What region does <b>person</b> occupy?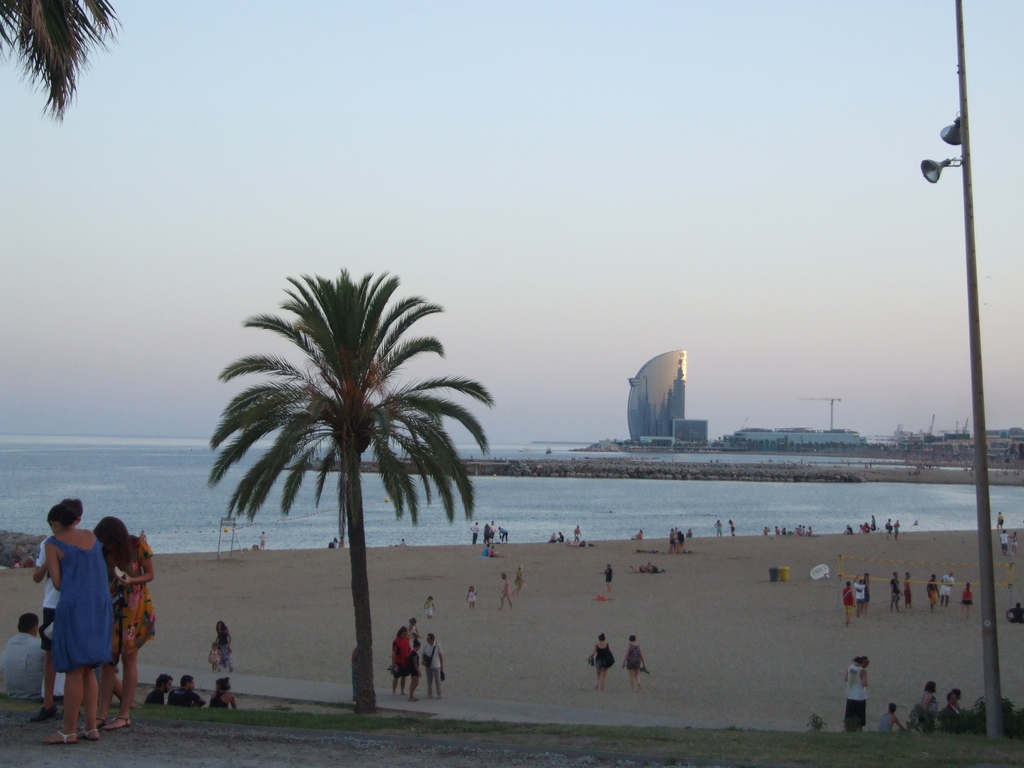
select_region(207, 674, 236, 706).
